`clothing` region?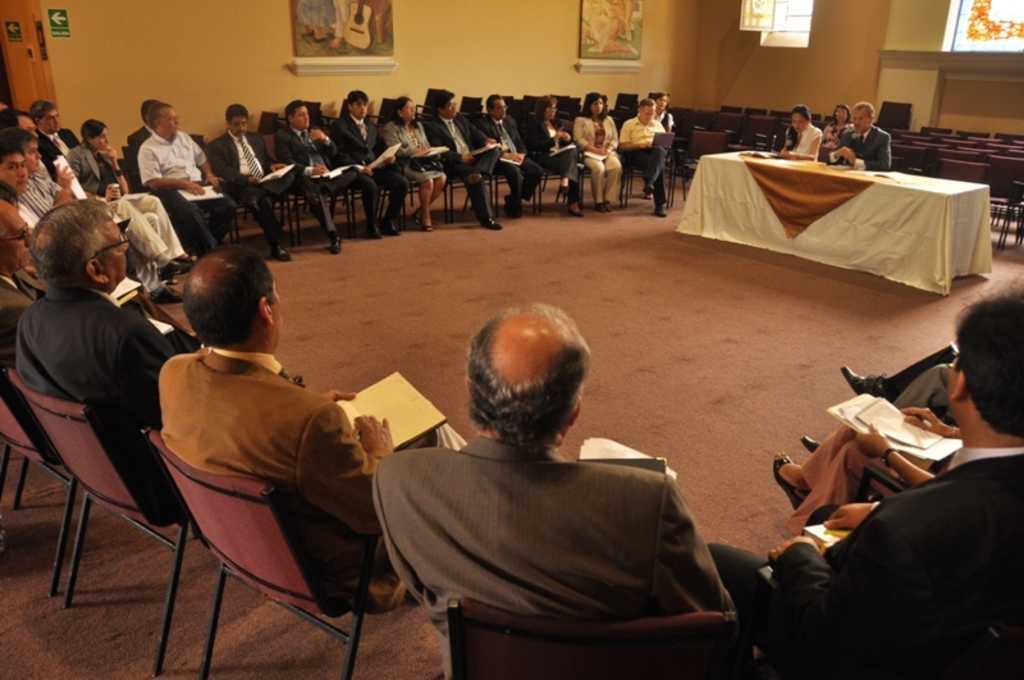
l=831, t=123, r=893, b=172
